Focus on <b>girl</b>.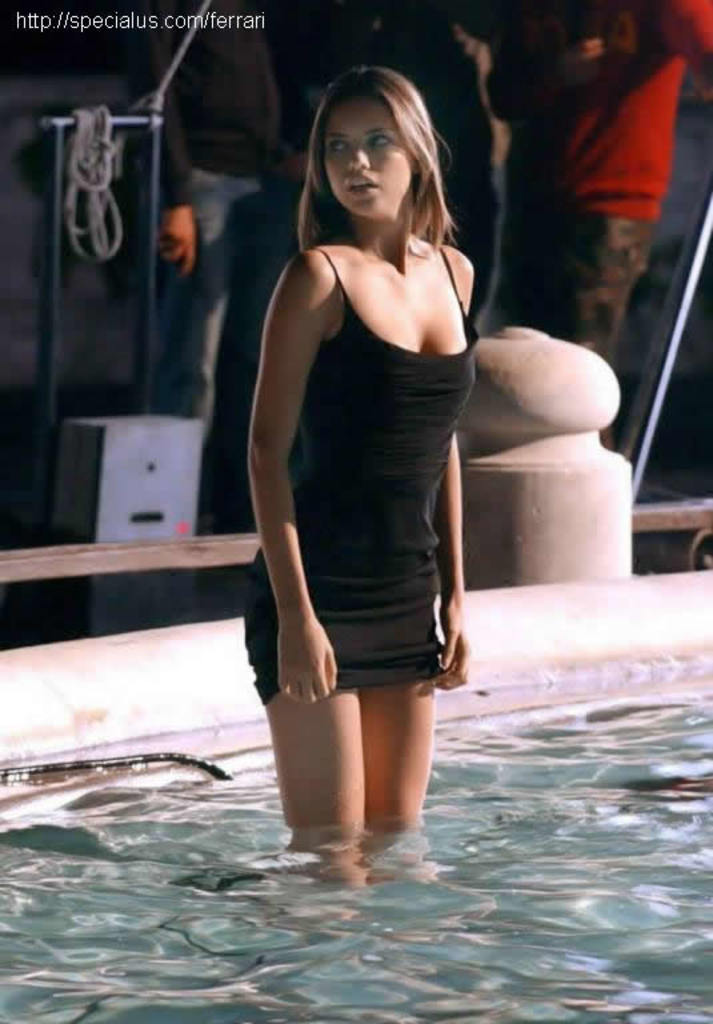
Focused at [x1=245, y1=71, x2=477, y2=824].
